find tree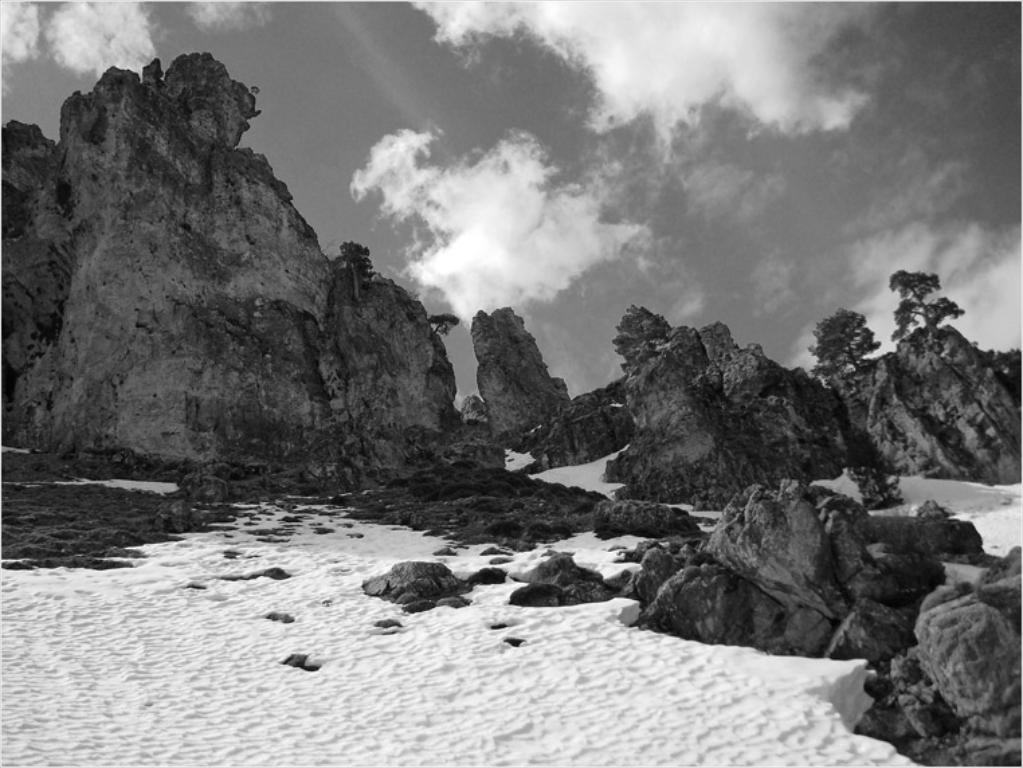
(left=420, top=306, right=465, bottom=329)
